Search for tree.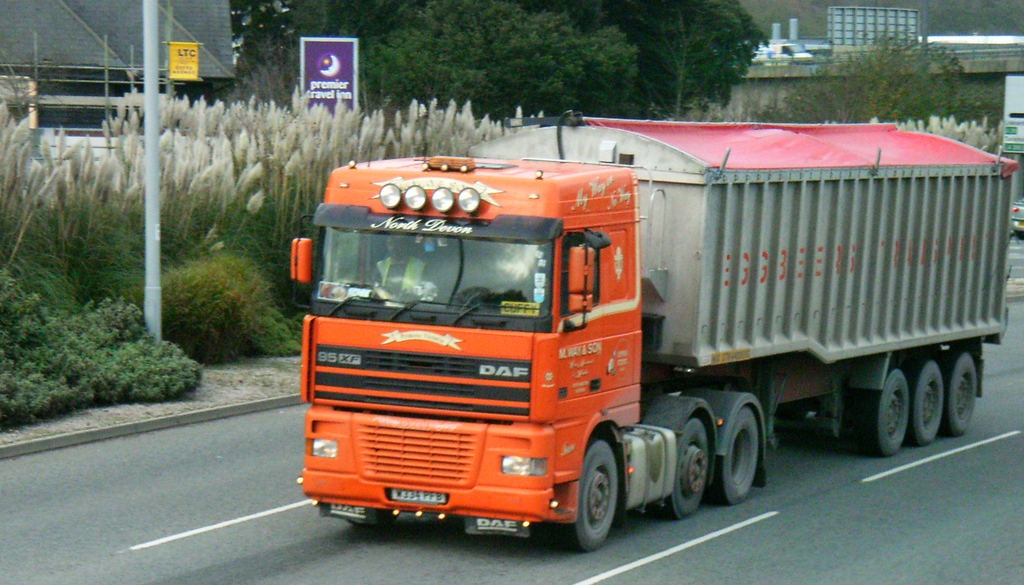
Found at box(220, 0, 767, 106).
